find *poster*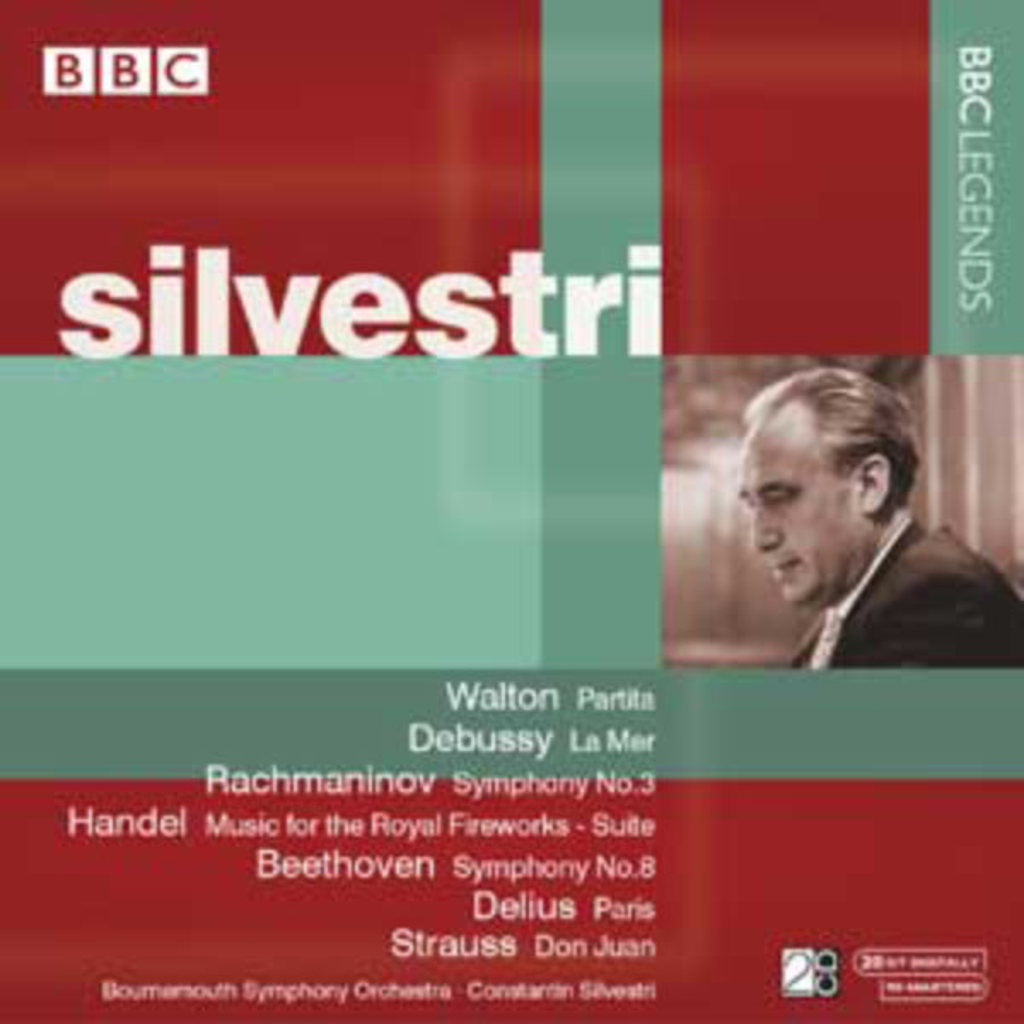
{"x1": 0, "y1": 0, "x2": 1022, "y2": 1022}
